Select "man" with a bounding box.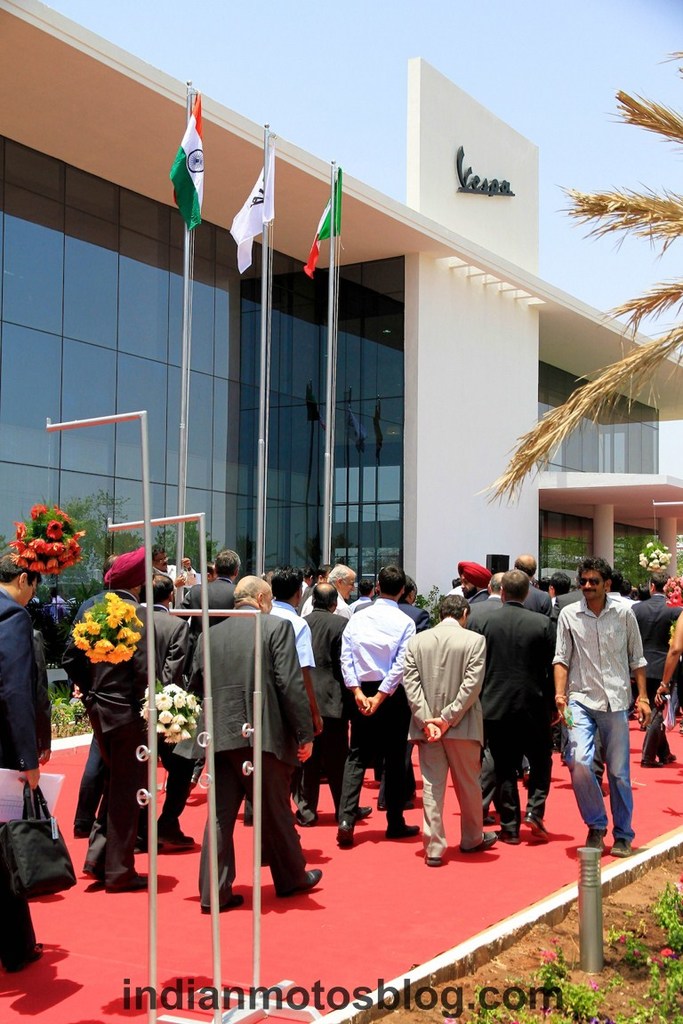
crop(338, 565, 426, 849).
